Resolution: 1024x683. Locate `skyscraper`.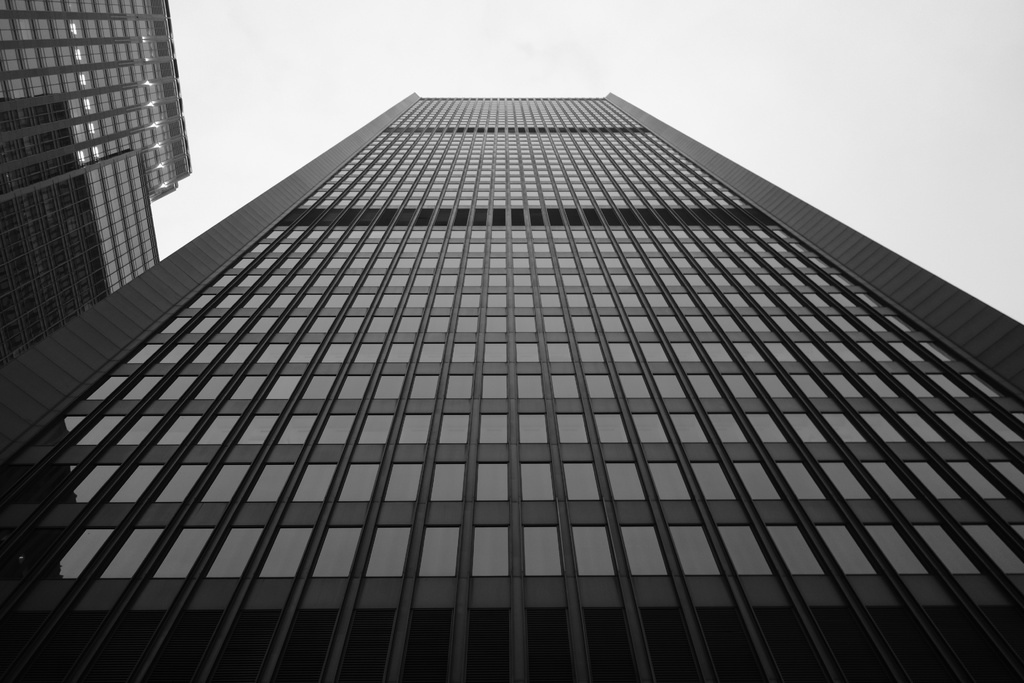
x1=0, y1=88, x2=1016, y2=670.
